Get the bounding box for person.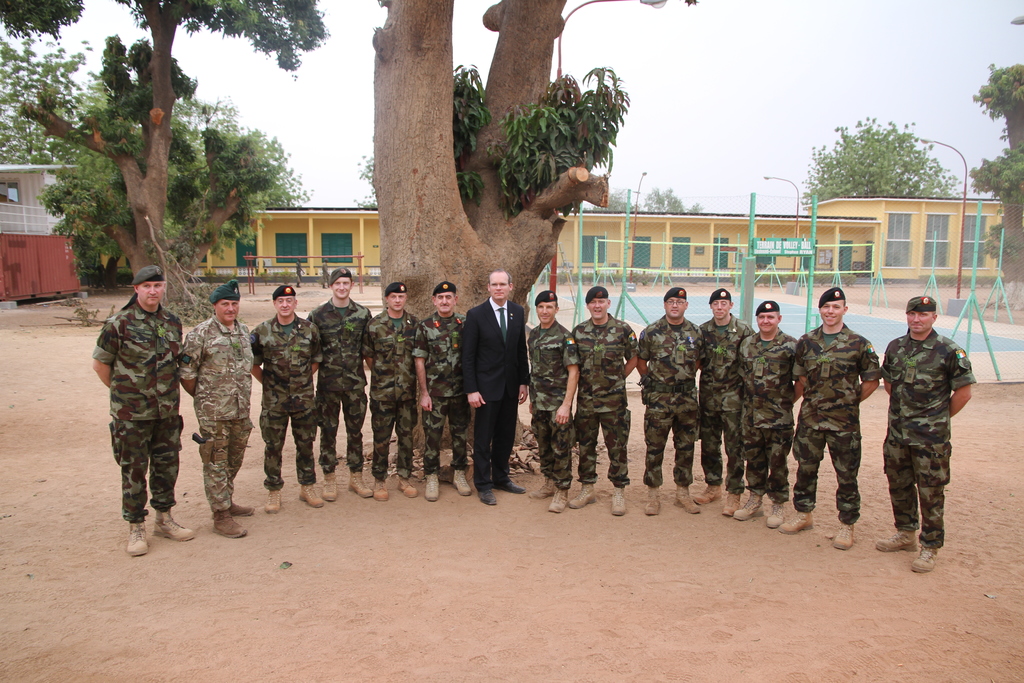
[x1=876, y1=295, x2=977, y2=575].
